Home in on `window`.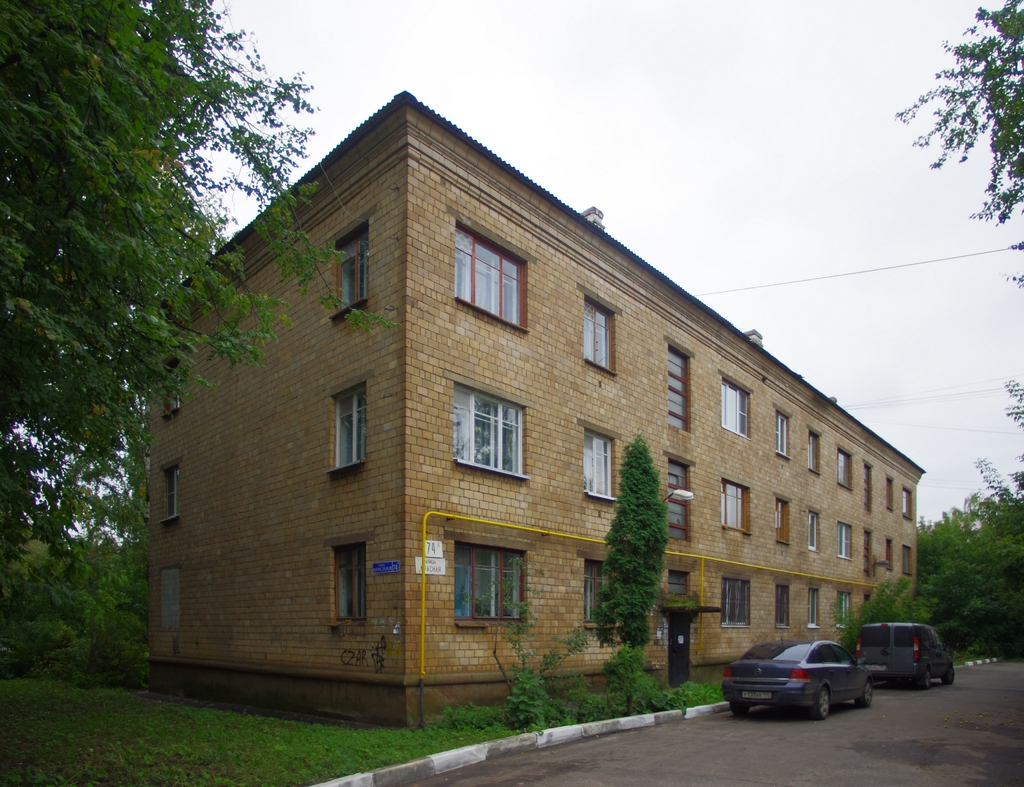
Homed in at bbox=[325, 370, 368, 473].
